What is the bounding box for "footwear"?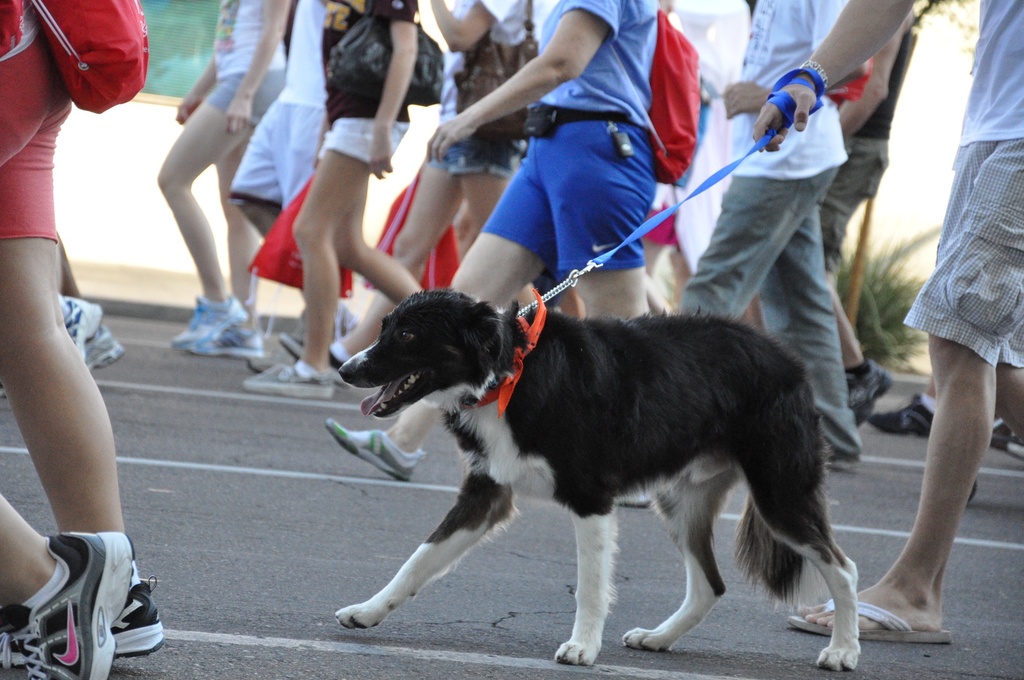
[left=0, top=530, right=129, bottom=679].
